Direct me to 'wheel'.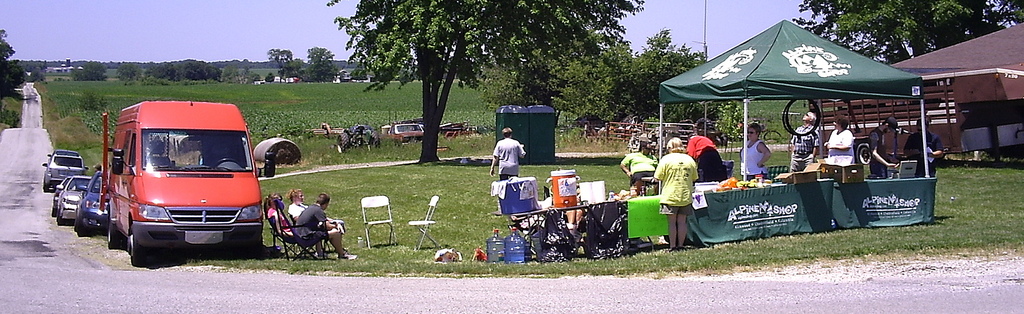
Direction: select_region(55, 208, 63, 226).
